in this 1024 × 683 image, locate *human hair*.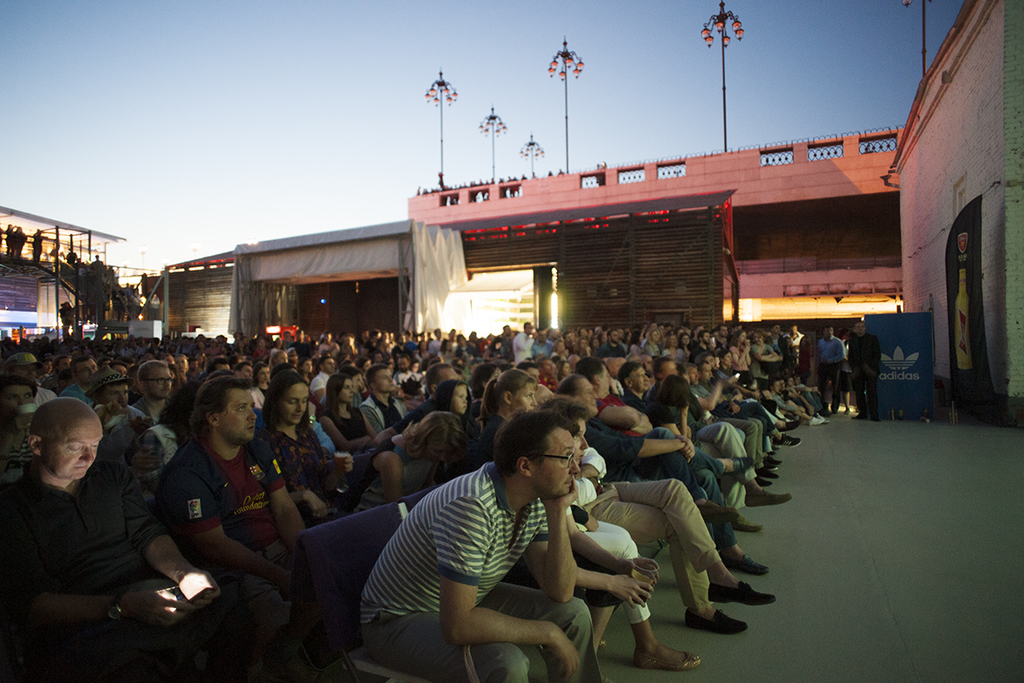
Bounding box: 160 372 201 429.
